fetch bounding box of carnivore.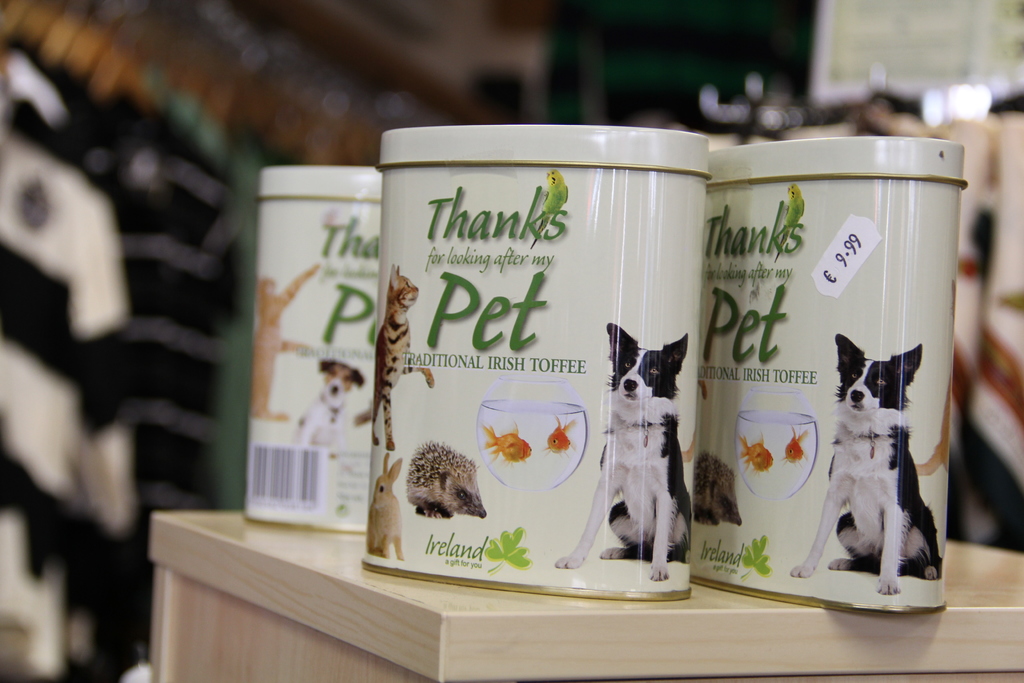
Bbox: select_region(793, 329, 948, 600).
